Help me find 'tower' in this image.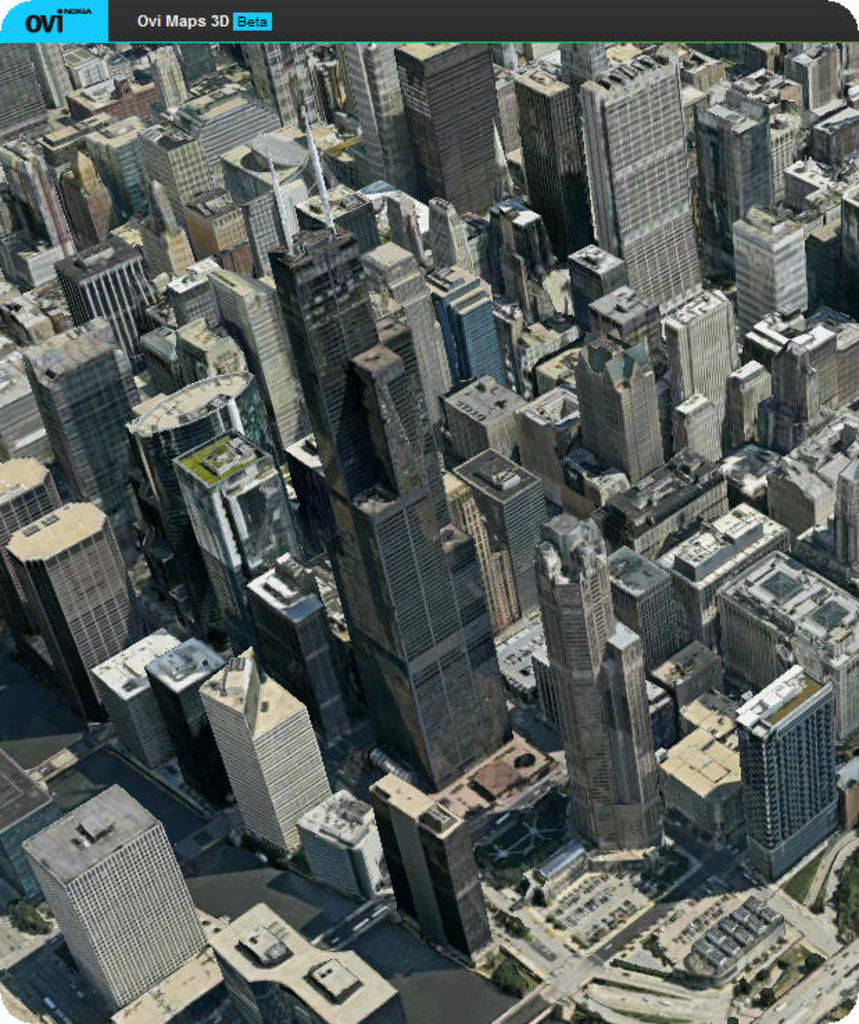
Found it: bbox=[729, 210, 810, 343].
